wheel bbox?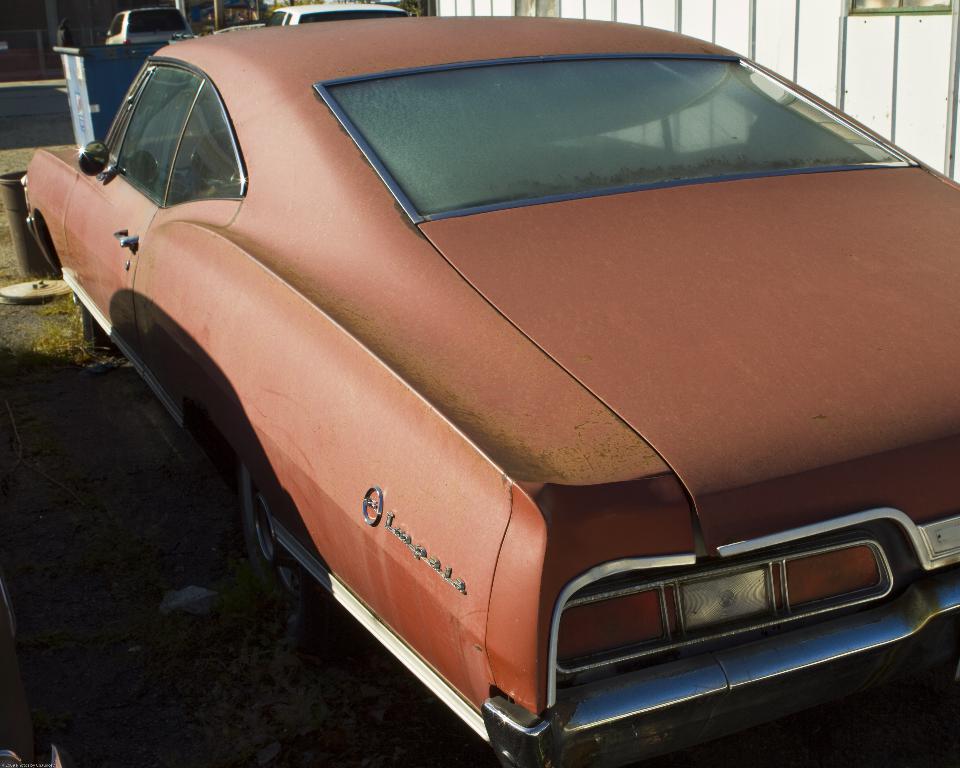
x1=230 y1=422 x2=298 y2=610
